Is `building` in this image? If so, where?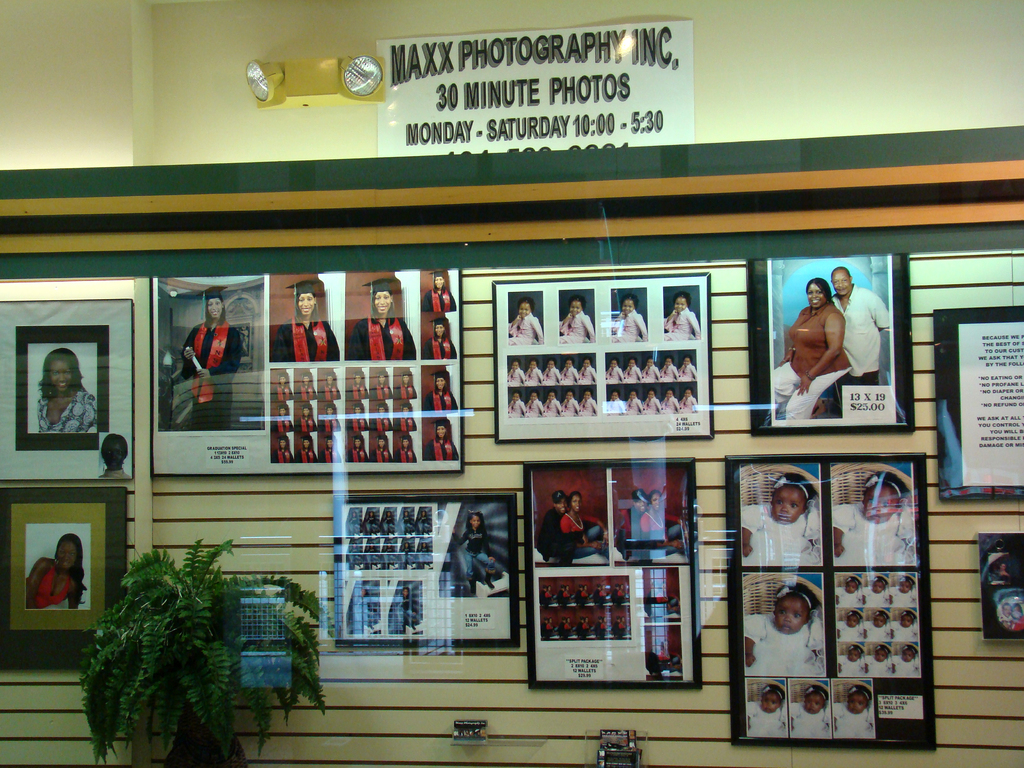
Yes, at {"x1": 0, "y1": 0, "x2": 1023, "y2": 767}.
